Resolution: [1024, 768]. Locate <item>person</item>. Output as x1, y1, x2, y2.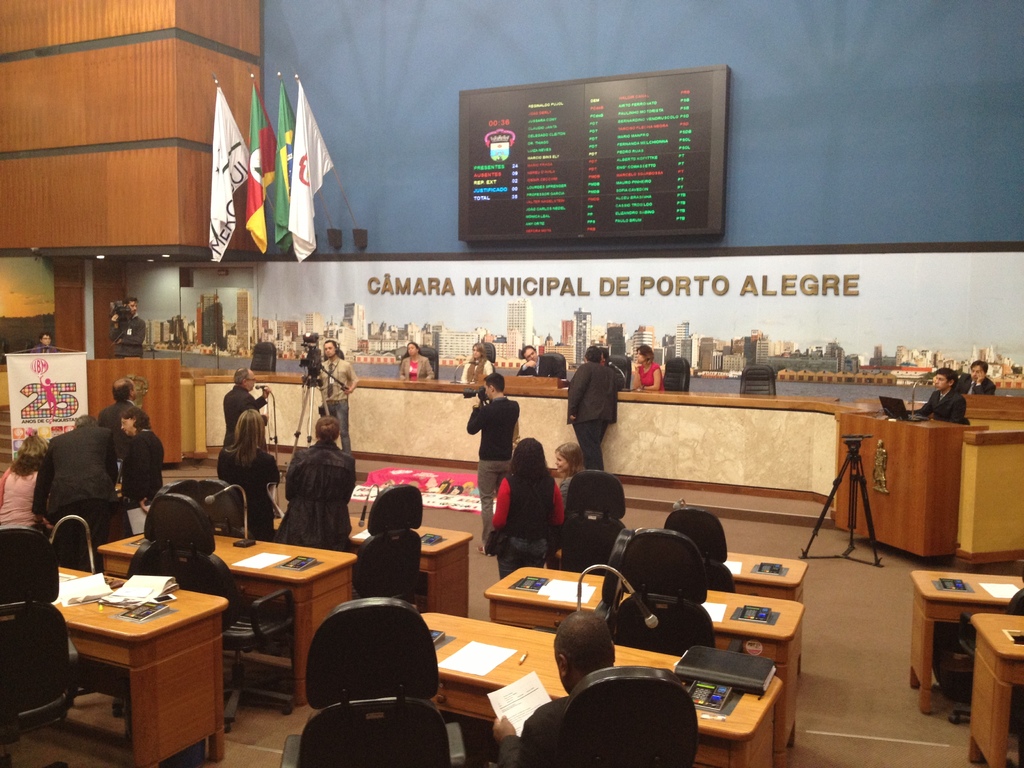
490, 438, 565, 582.
